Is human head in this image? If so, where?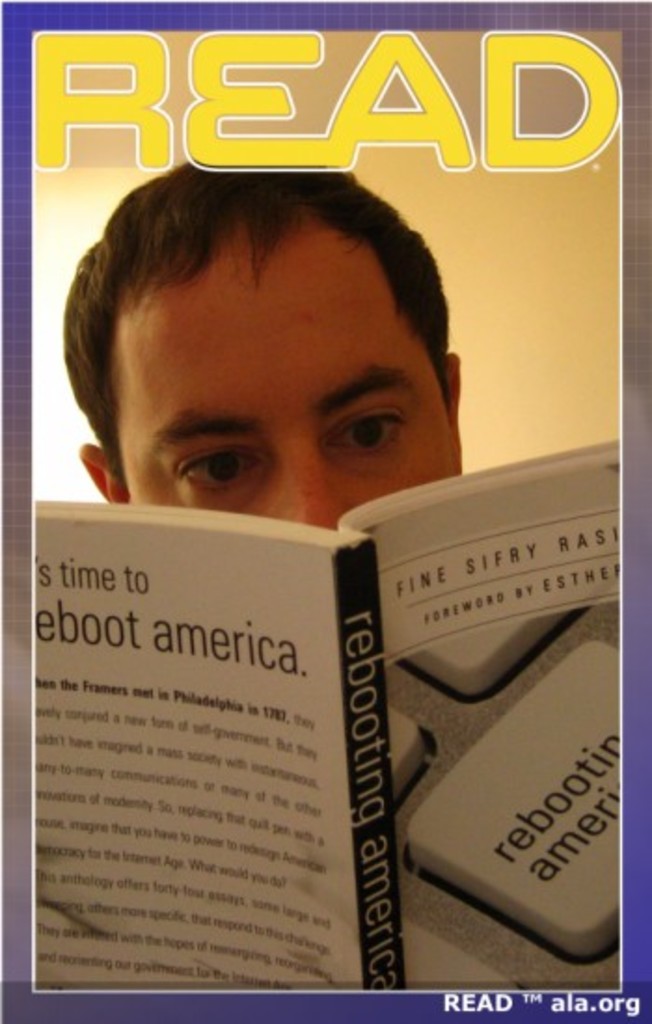
Yes, at crop(54, 151, 471, 538).
